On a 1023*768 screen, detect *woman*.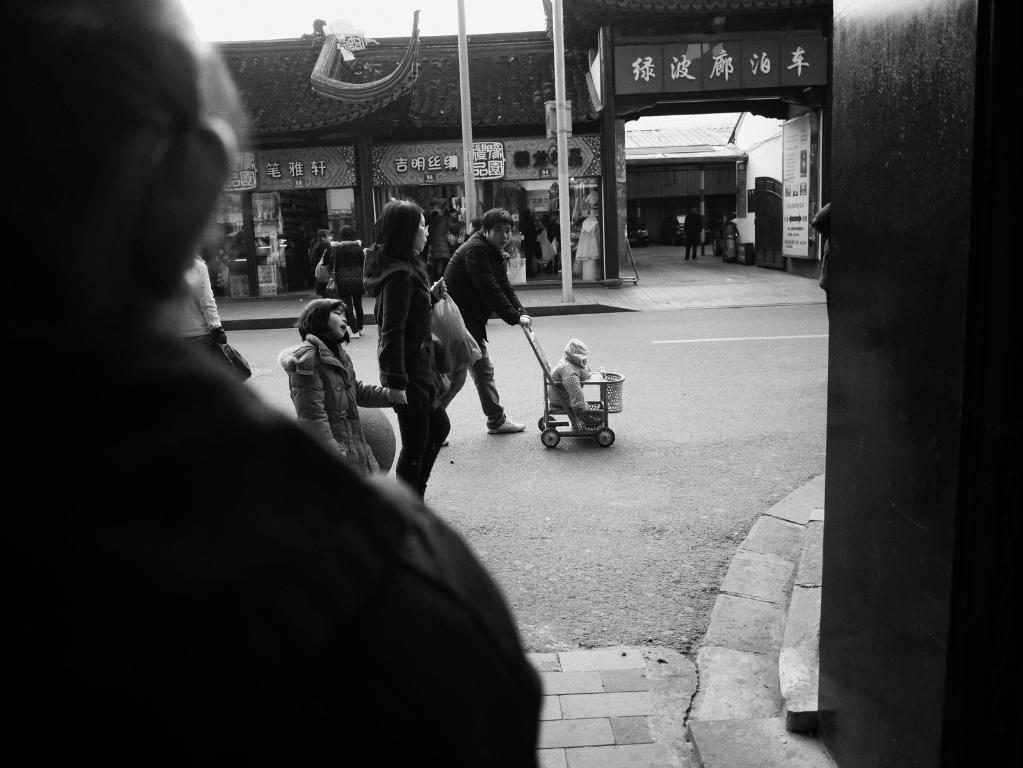
(x1=364, y1=201, x2=449, y2=509).
